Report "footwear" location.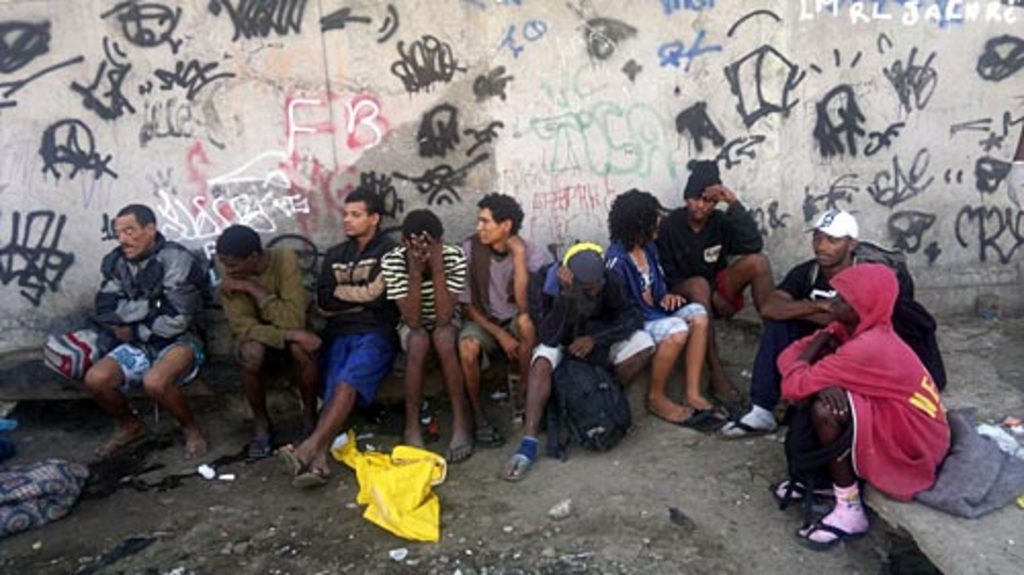
Report: {"x1": 276, "y1": 442, "x2": 301, "y2": 481}.
